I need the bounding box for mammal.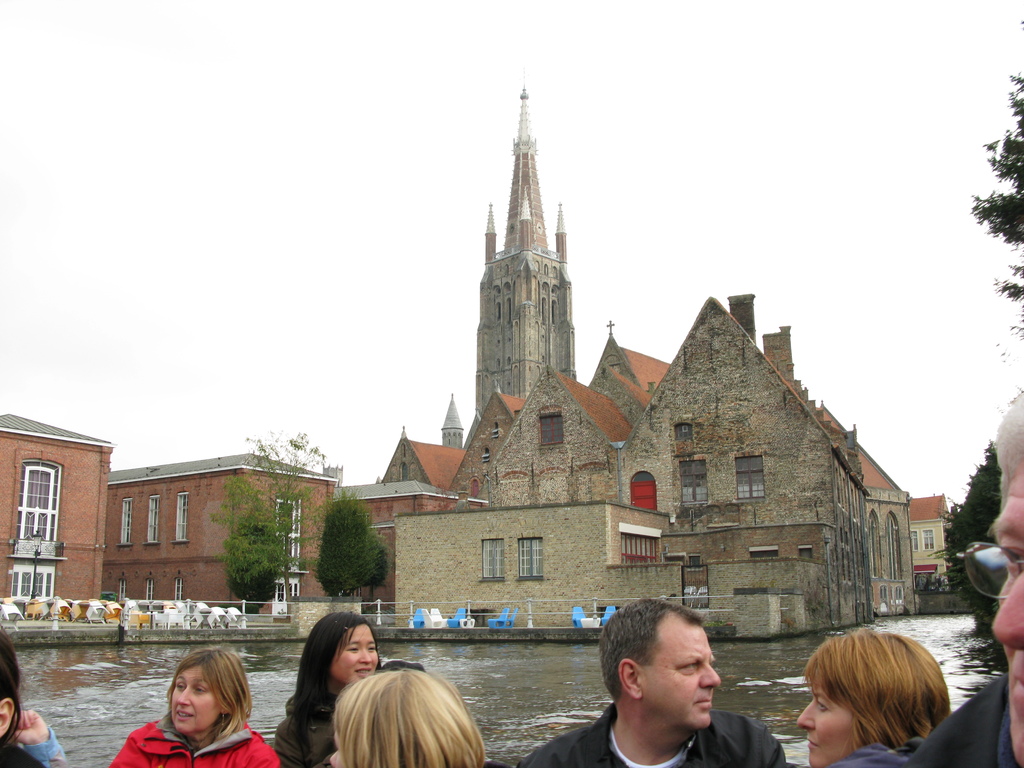
Here it is: pyautogui.locateOnScreen(911, 378, 1023, 767).
